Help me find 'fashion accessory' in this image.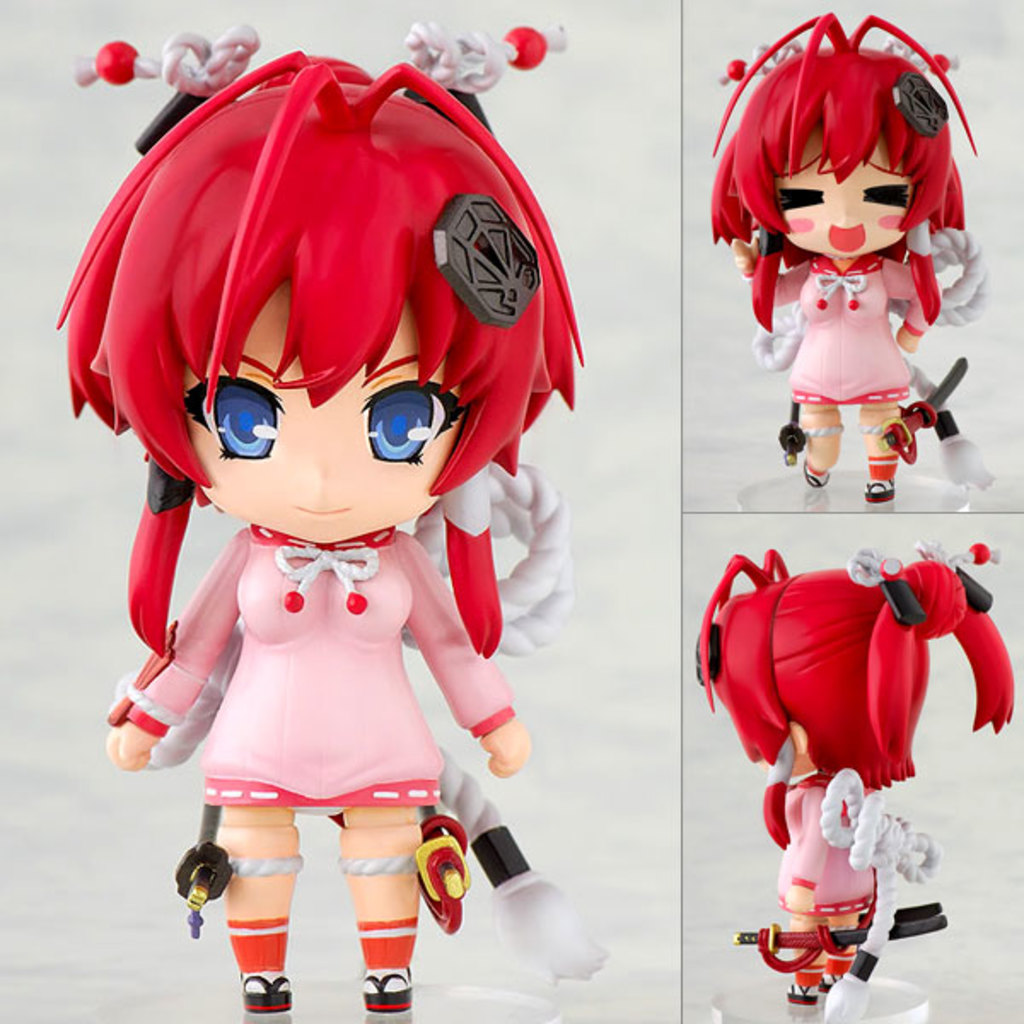
Found it: detection(357, 959, 415, 1010).
